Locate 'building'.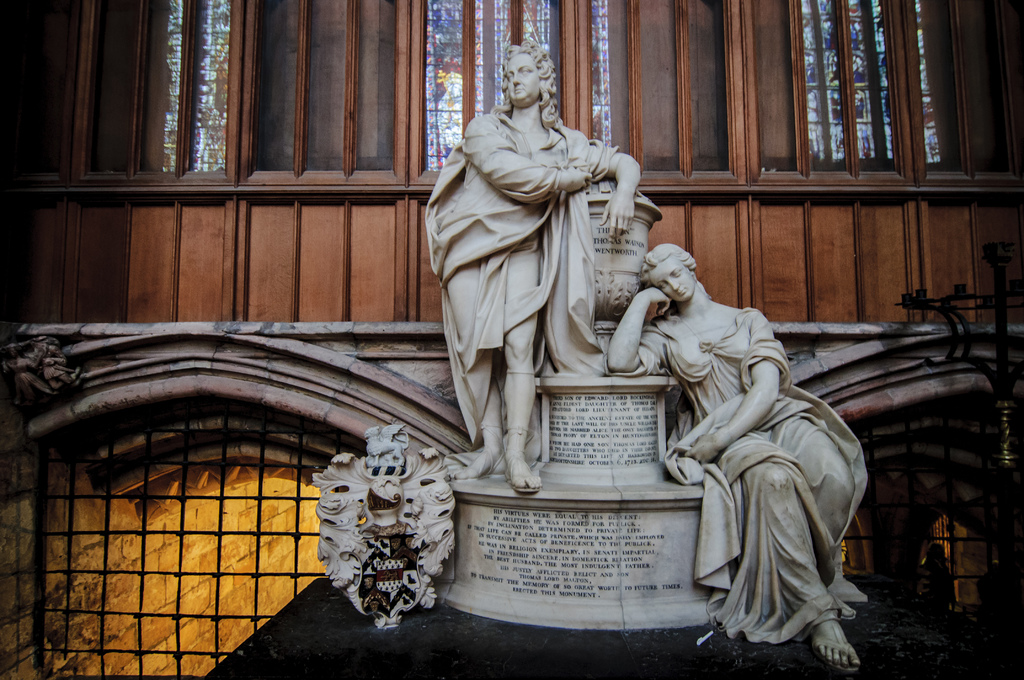
Bounding box: <bbox>4, 3, 1023, 679</bbox>.
